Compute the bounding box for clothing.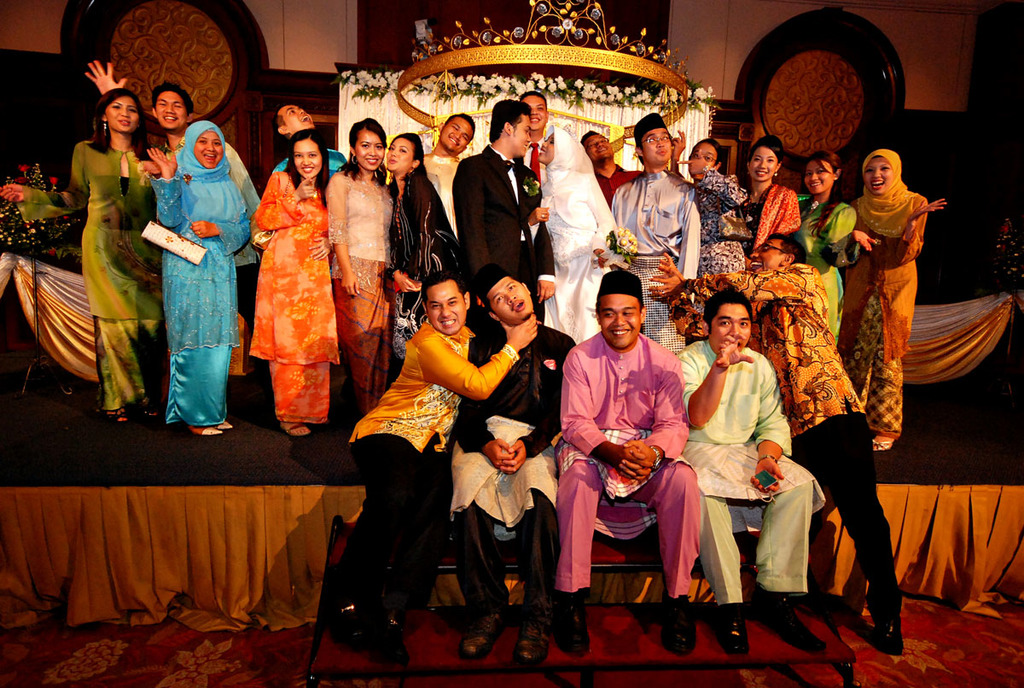
Rect(666, 261, 896, 620).
